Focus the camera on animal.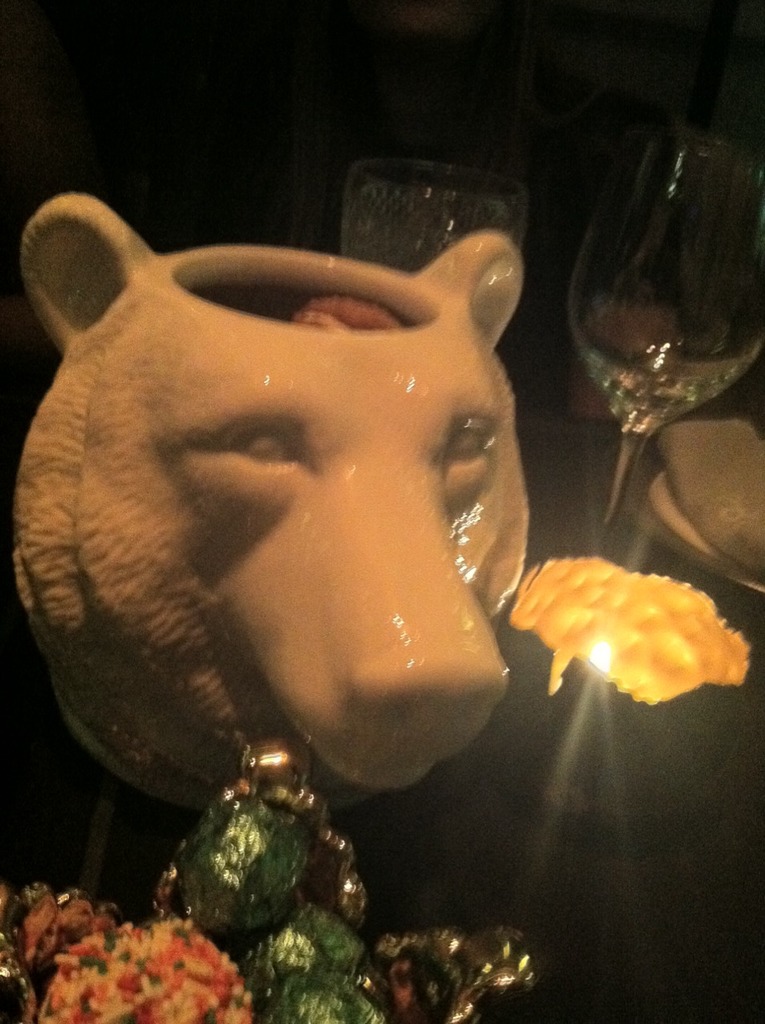
Focus region: 5:185:539:820.
